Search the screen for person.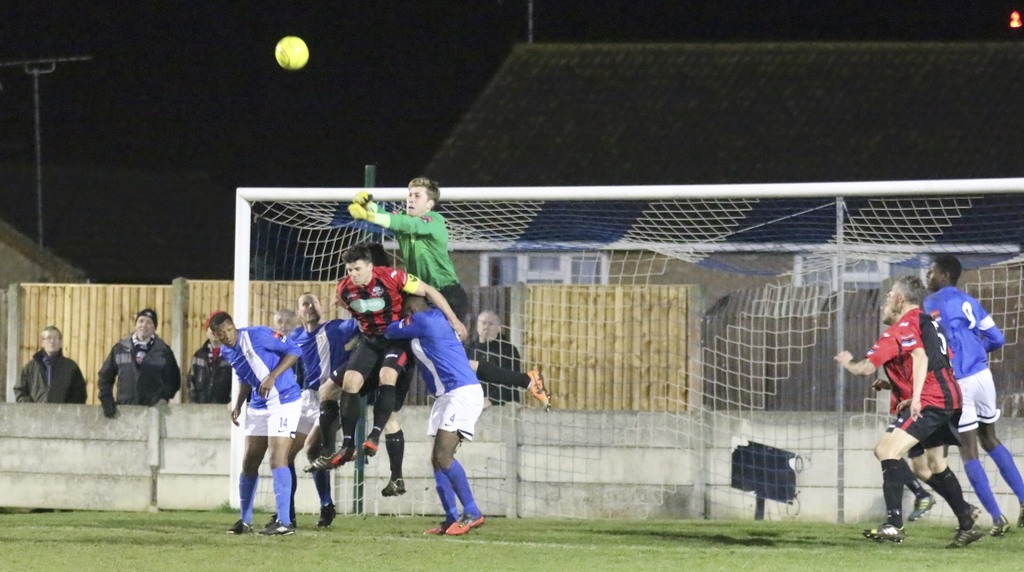
Found at [95, 306, 180, 418].
